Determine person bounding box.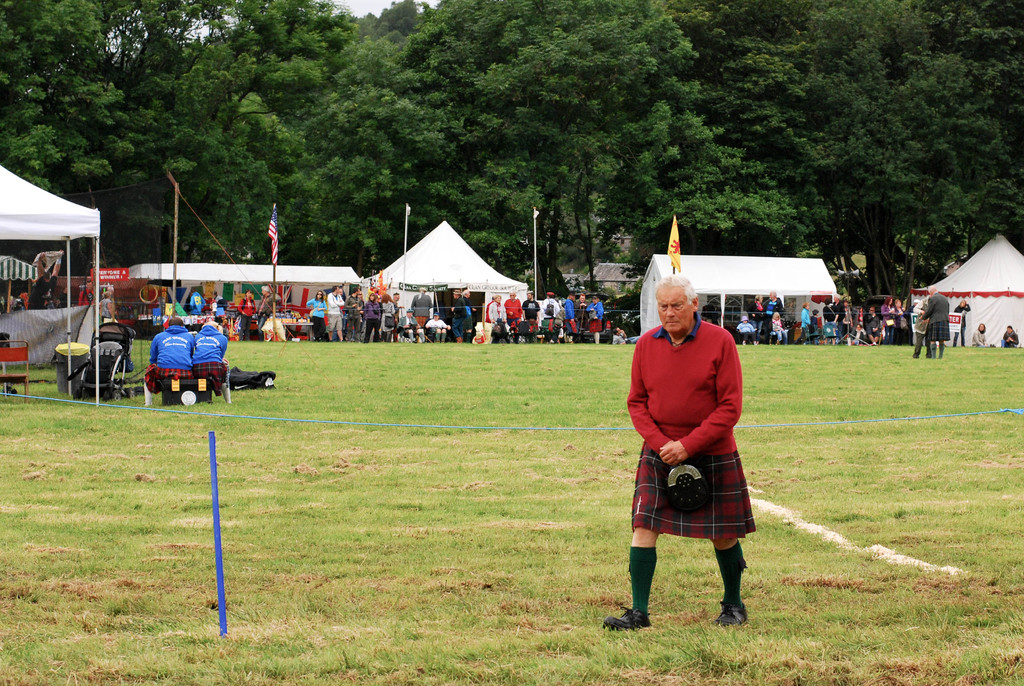
Determined: [609, 307, 762, 635].
